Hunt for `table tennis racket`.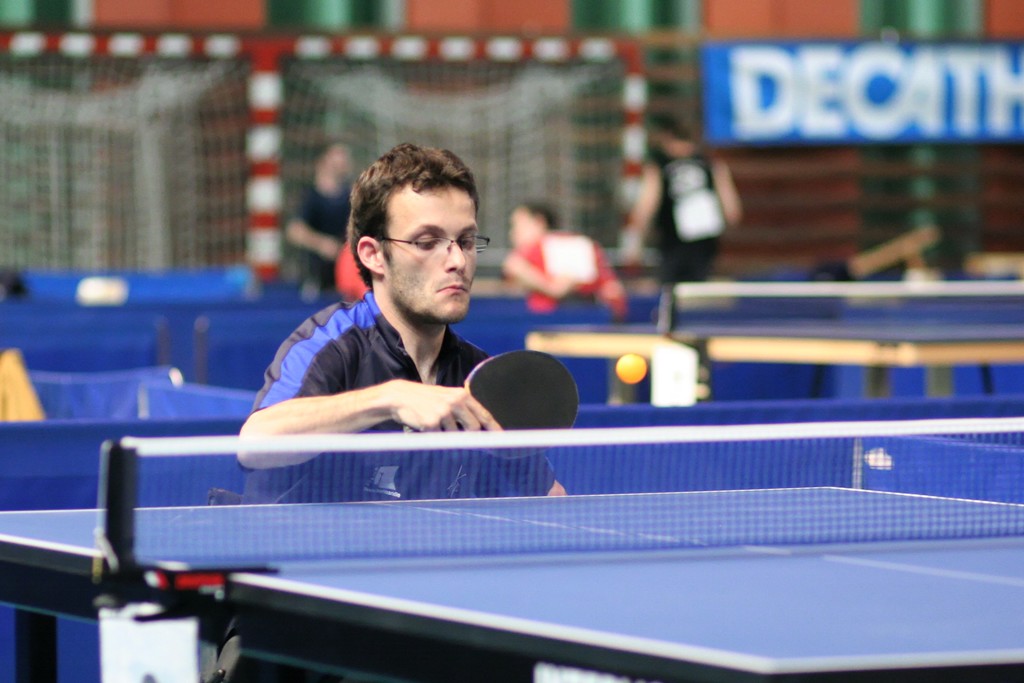
Hunted down at 397, 352, 580, 458.
